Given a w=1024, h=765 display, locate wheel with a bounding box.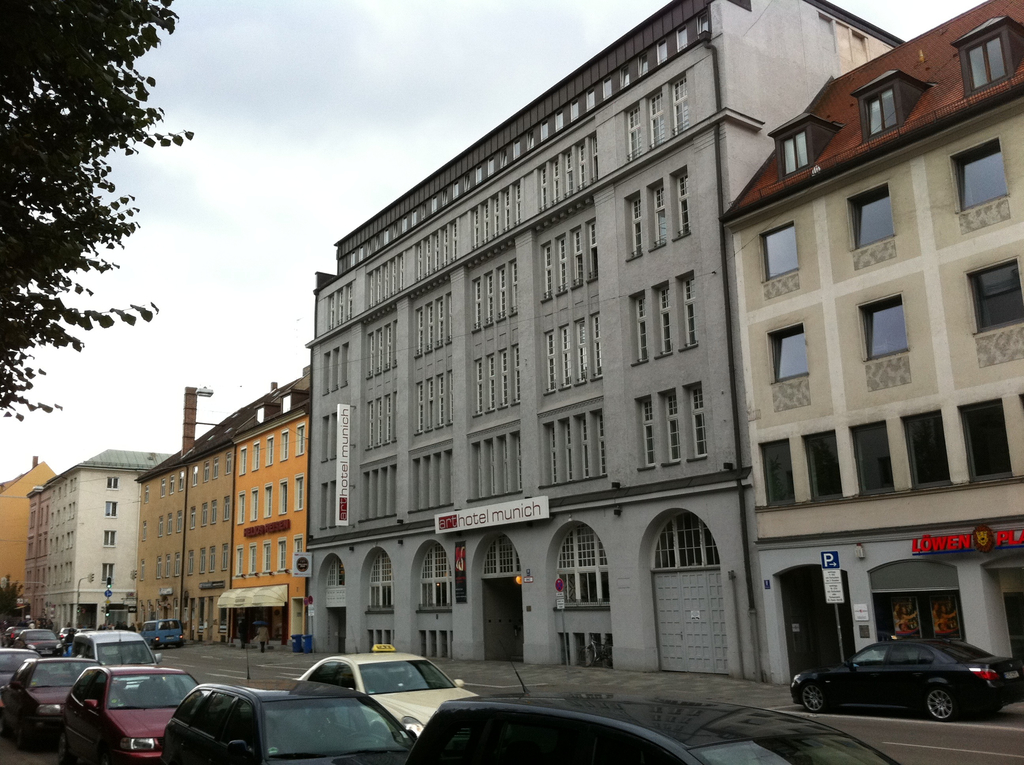
Located: [x1=919, y1=684, x2=964, y2=723].
